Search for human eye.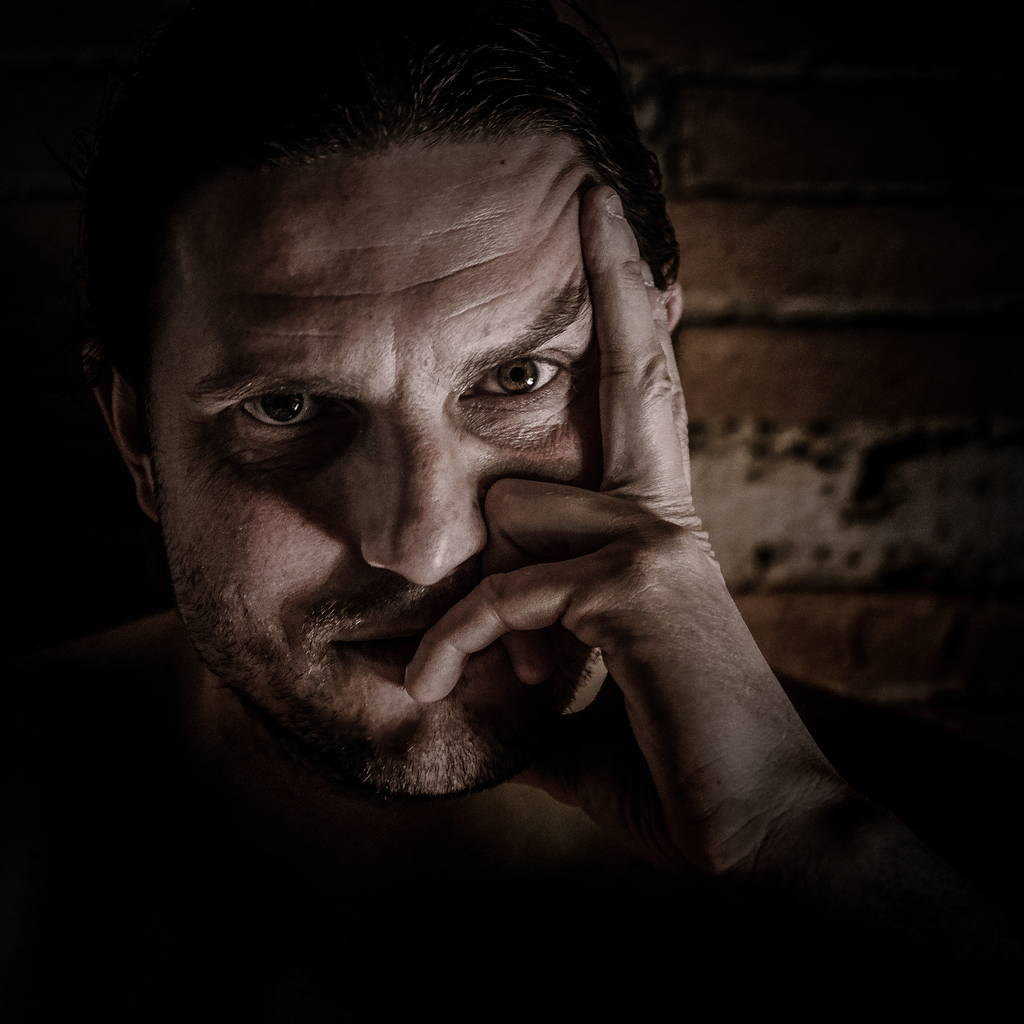
Found at <bbox>452, 343, 597, 429</bbox>.
